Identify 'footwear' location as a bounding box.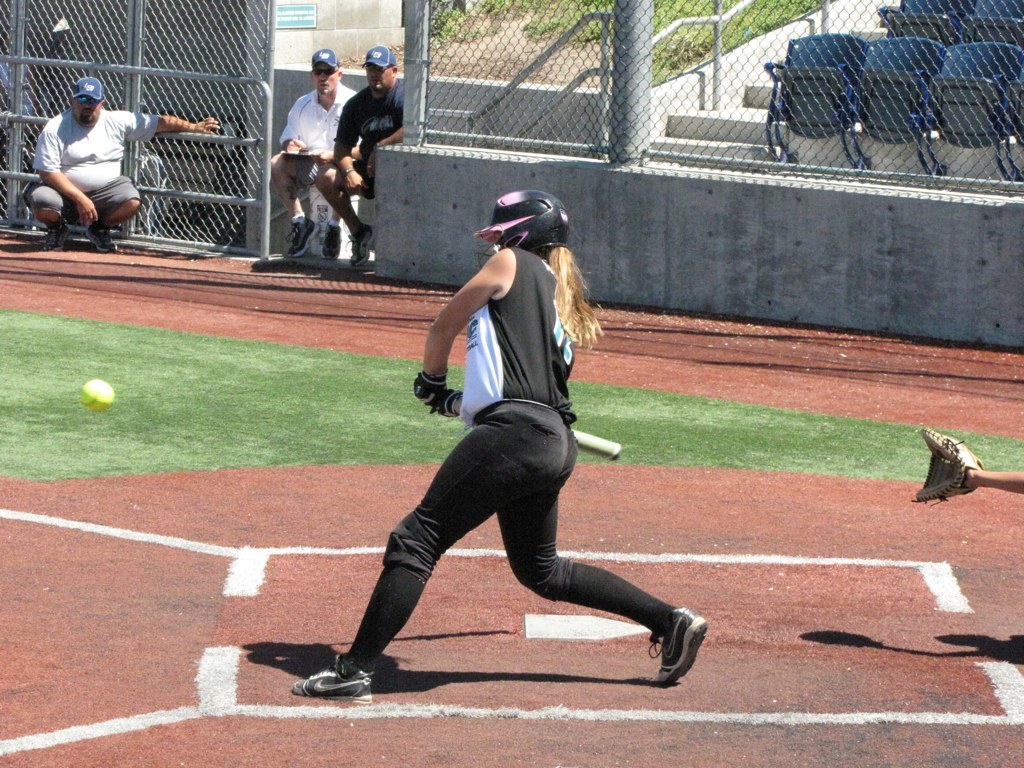
bbox(290, 649, 377, 704).
